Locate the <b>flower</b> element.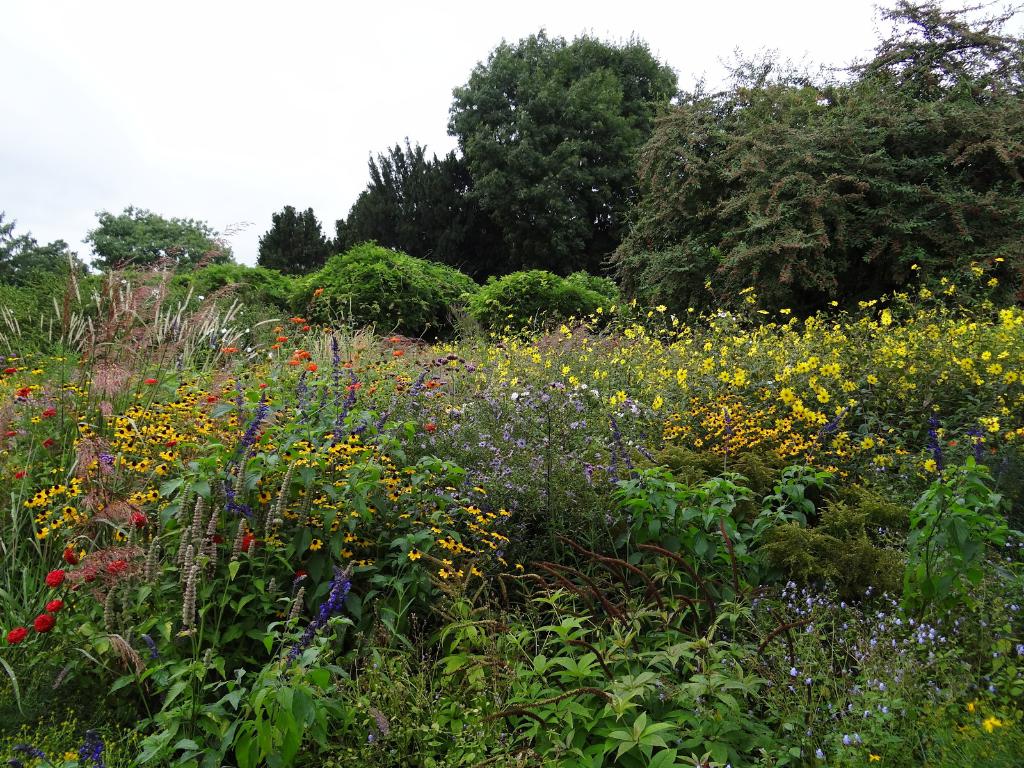
Element bbox: left=24, top=493, right=44, bottom=508.
